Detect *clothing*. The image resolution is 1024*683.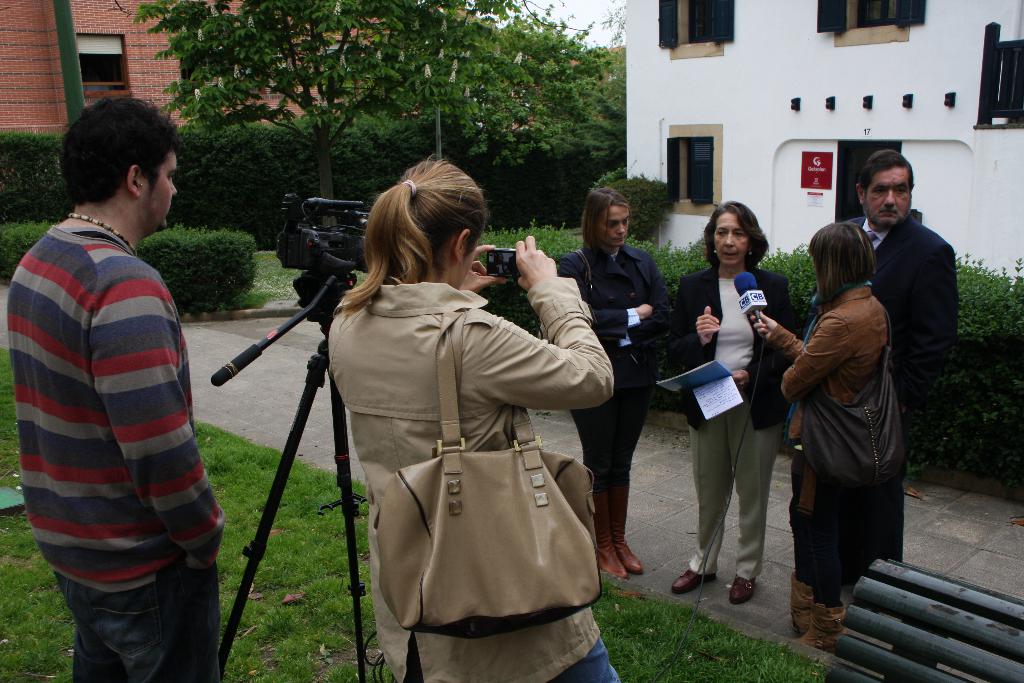
[x1=778, y1=288, x2=910, y2=602].
